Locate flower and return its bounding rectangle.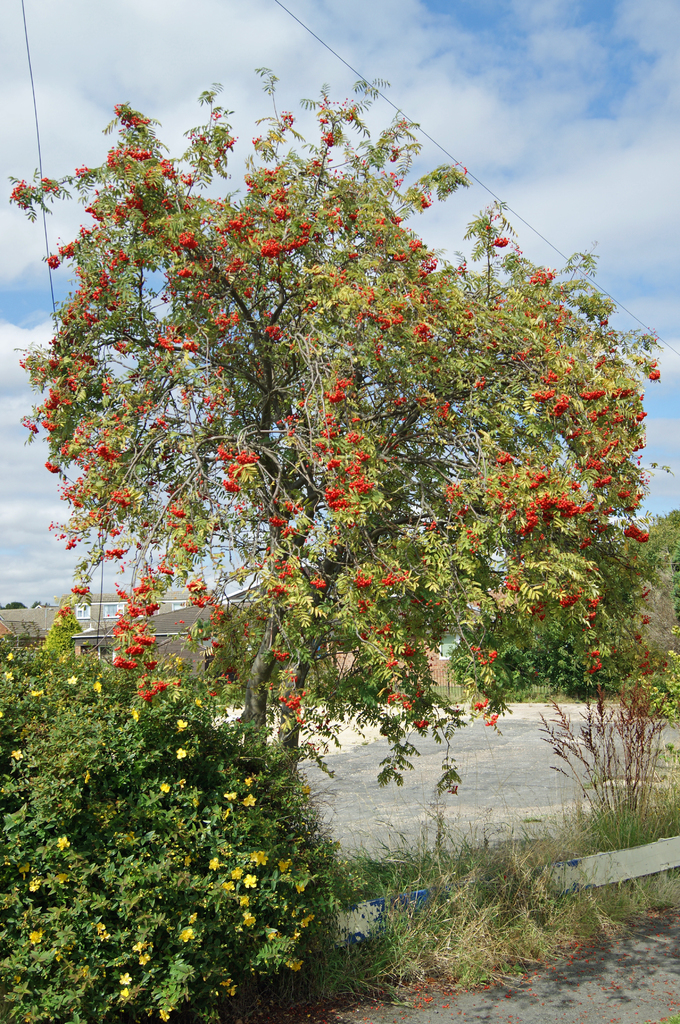
{"x1": 28, "y1": 877, "x2": 38, "y2": 892}.
